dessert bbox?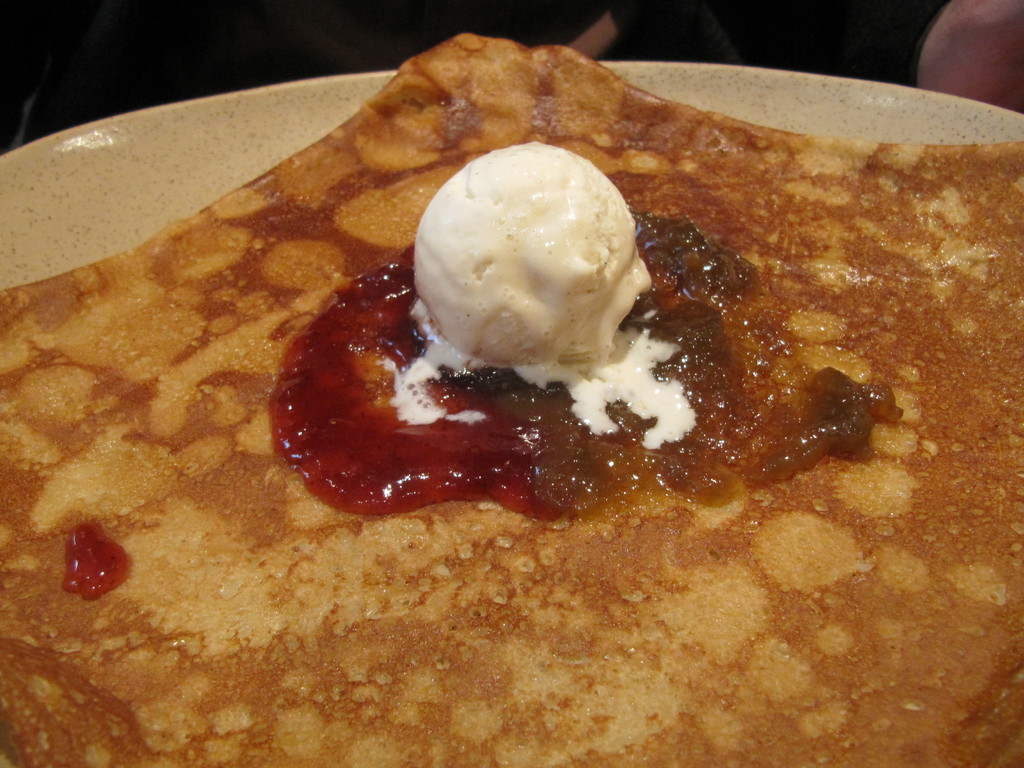
(417, 134, 657, 374)
